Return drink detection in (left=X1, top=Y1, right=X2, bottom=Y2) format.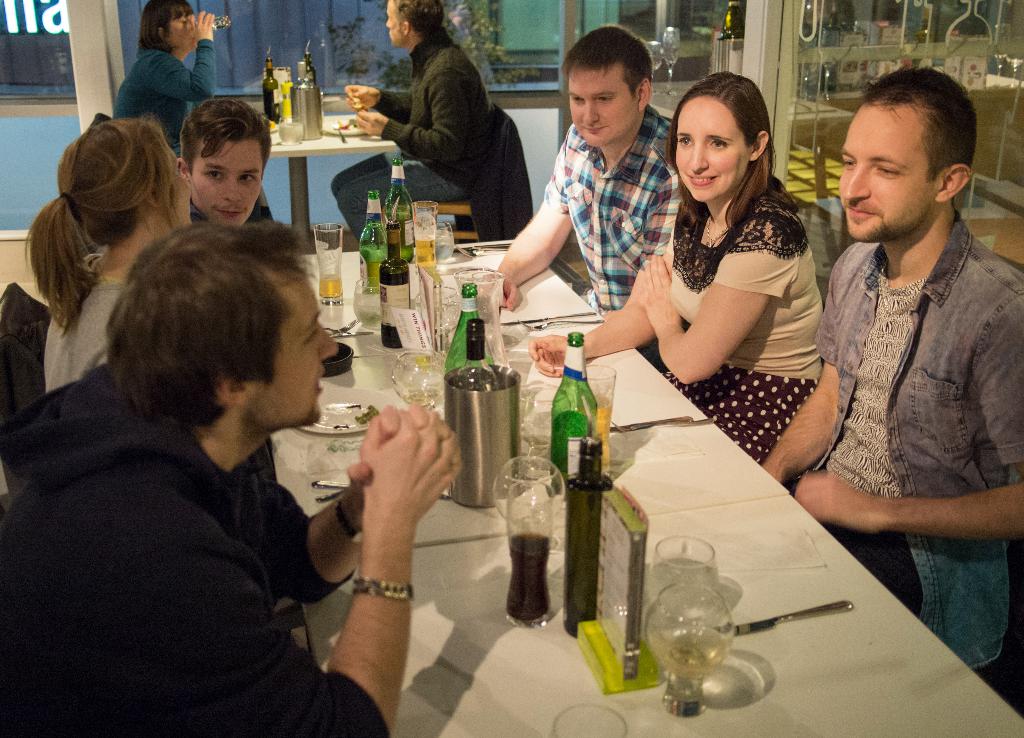
(left=383, top=220, right=408, bottom=344).
